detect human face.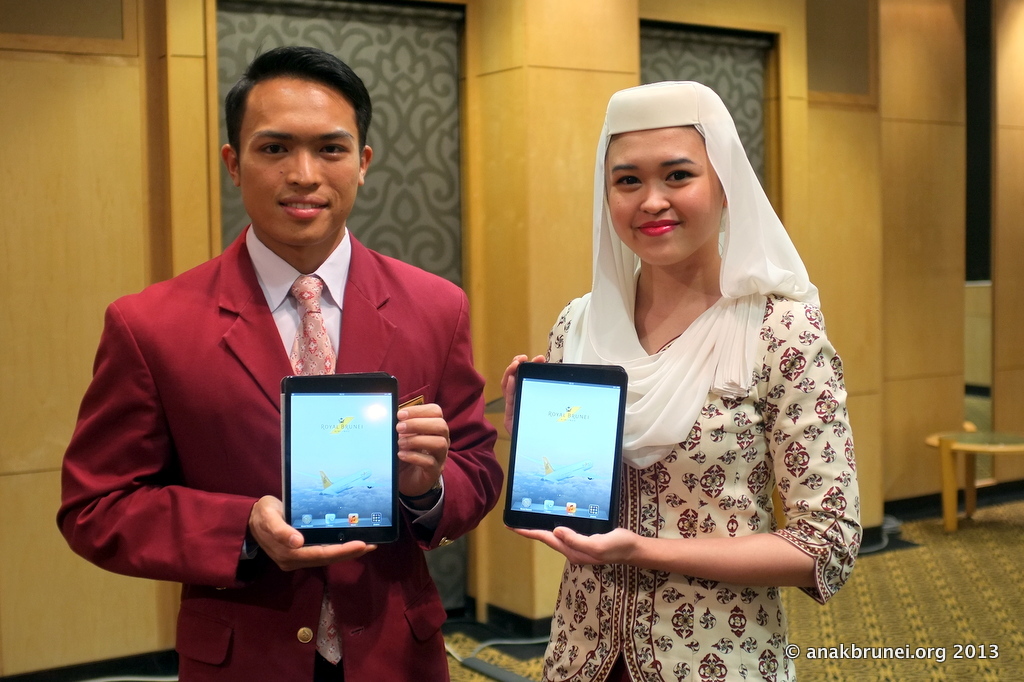
Detected at {"x1": 240, "y1": 79, "x2": 358, "y2": 240}.
